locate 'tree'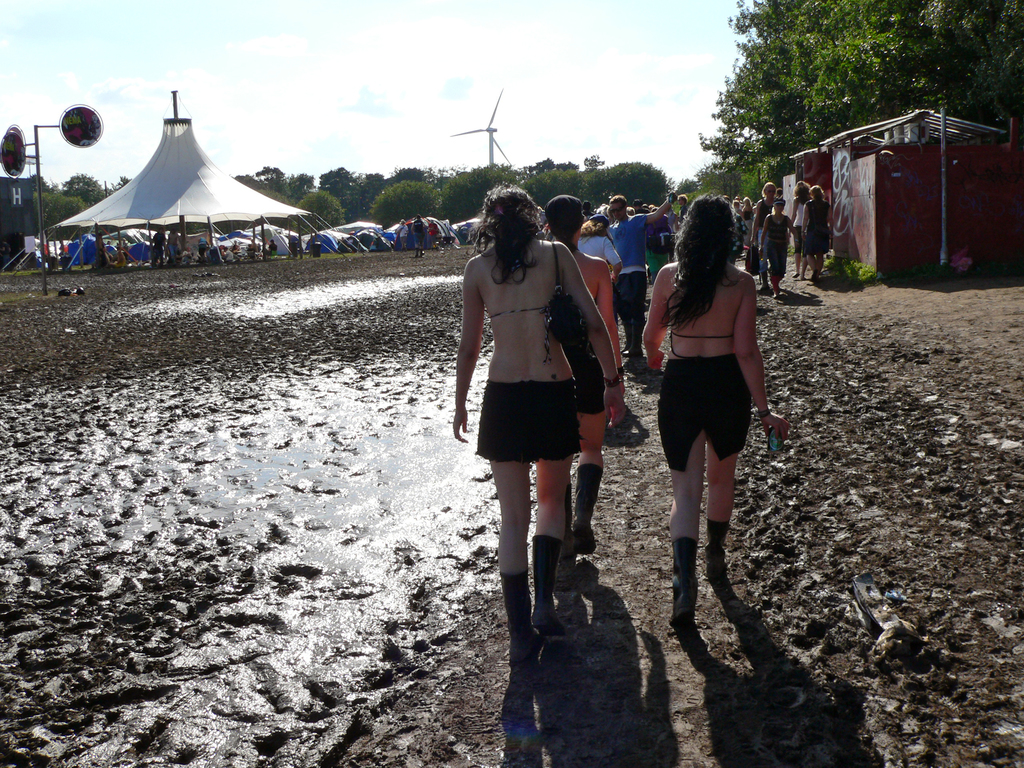
[287,169,318,202]
